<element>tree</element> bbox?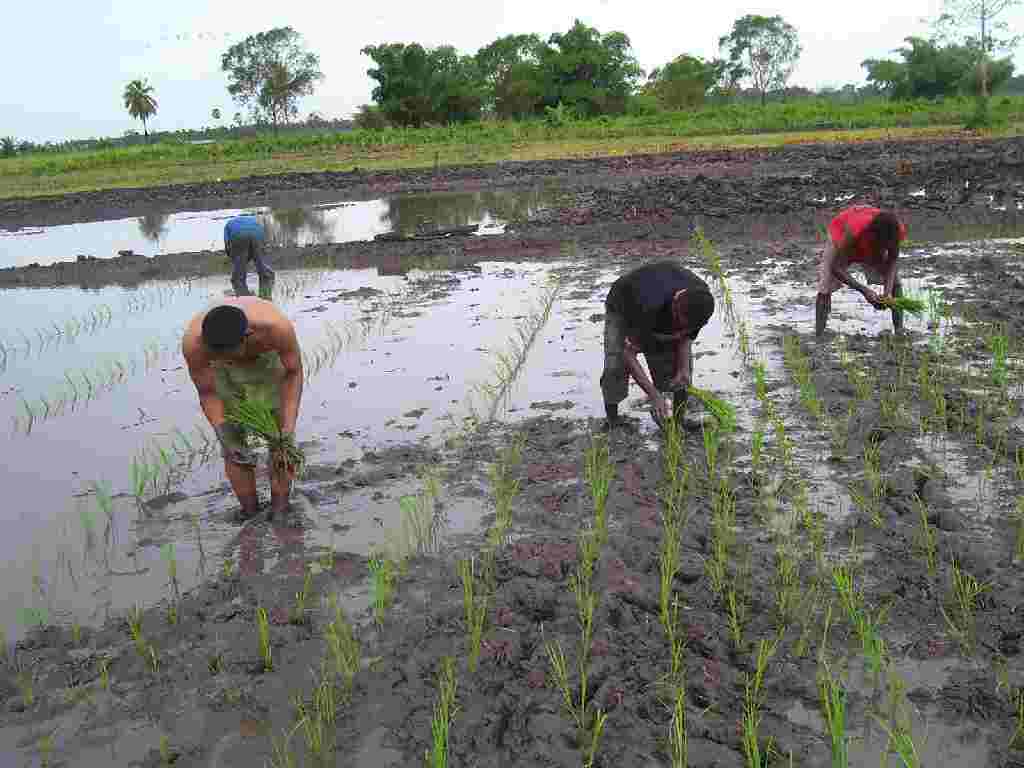
region(207, 102, 227, 131)
